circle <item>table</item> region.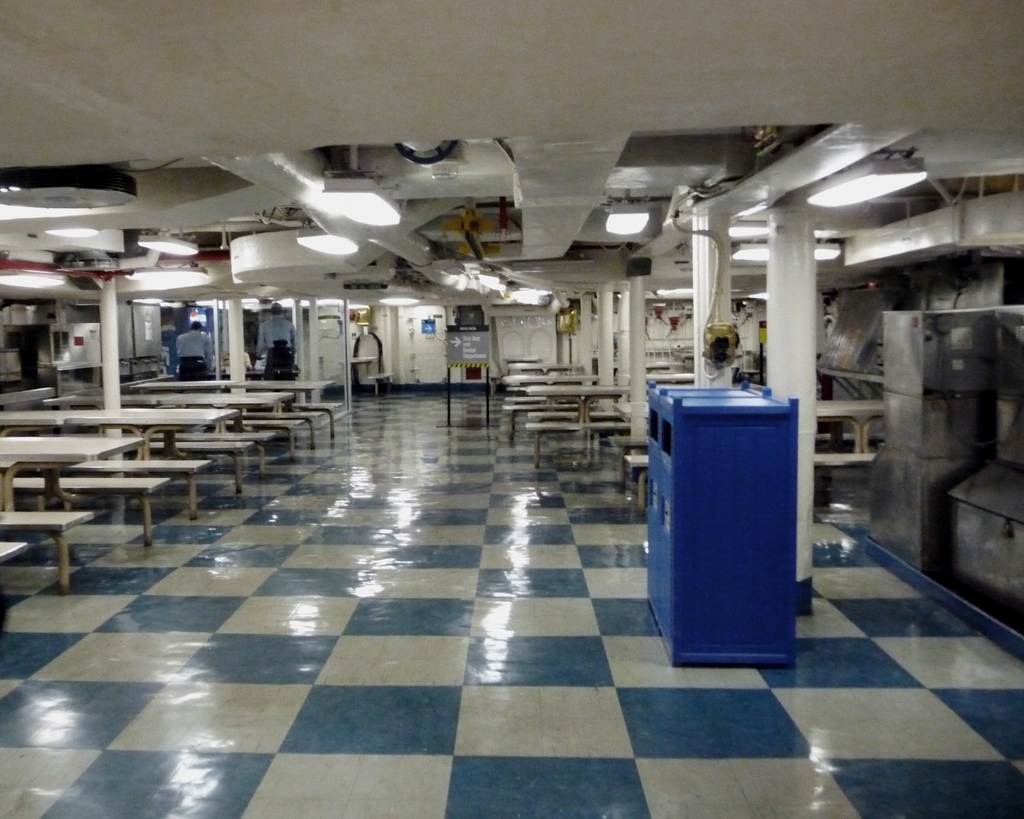
Region: [129, 376, 335, 407].
